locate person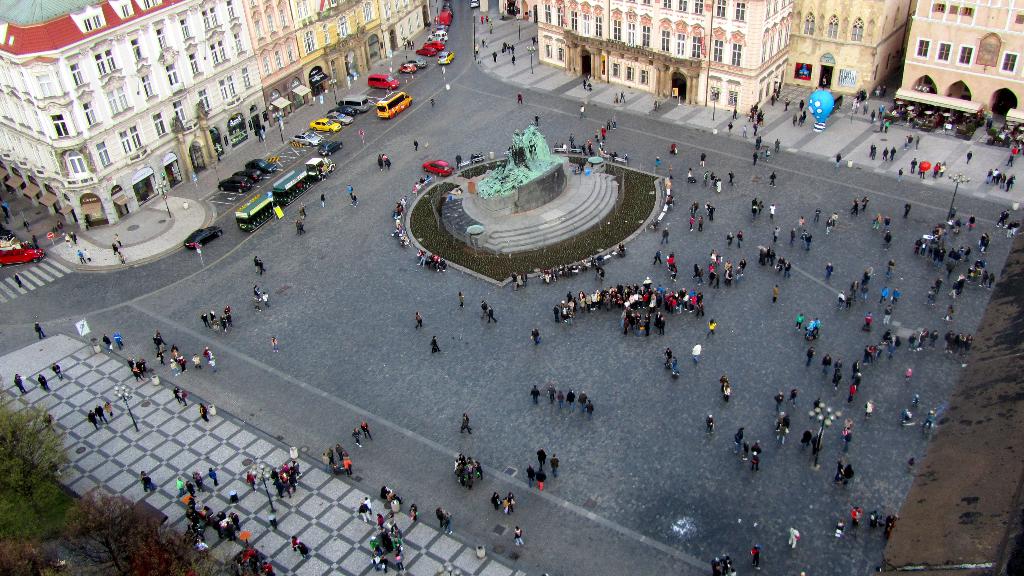
877,124,886,130
